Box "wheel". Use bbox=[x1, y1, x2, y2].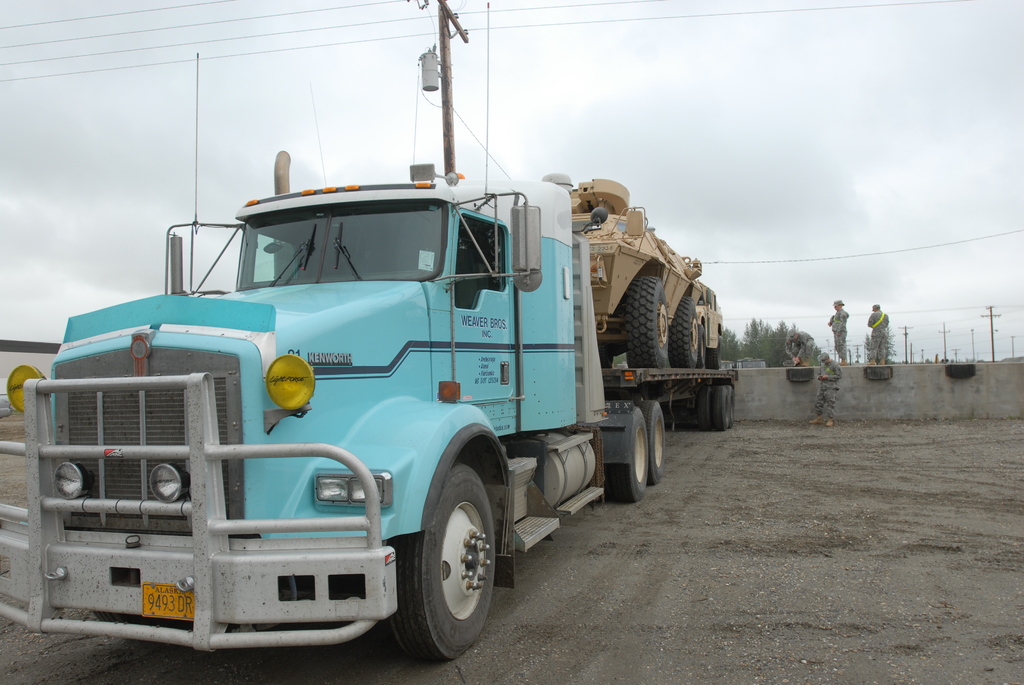
bbox=[703, 321, 707, 368].
